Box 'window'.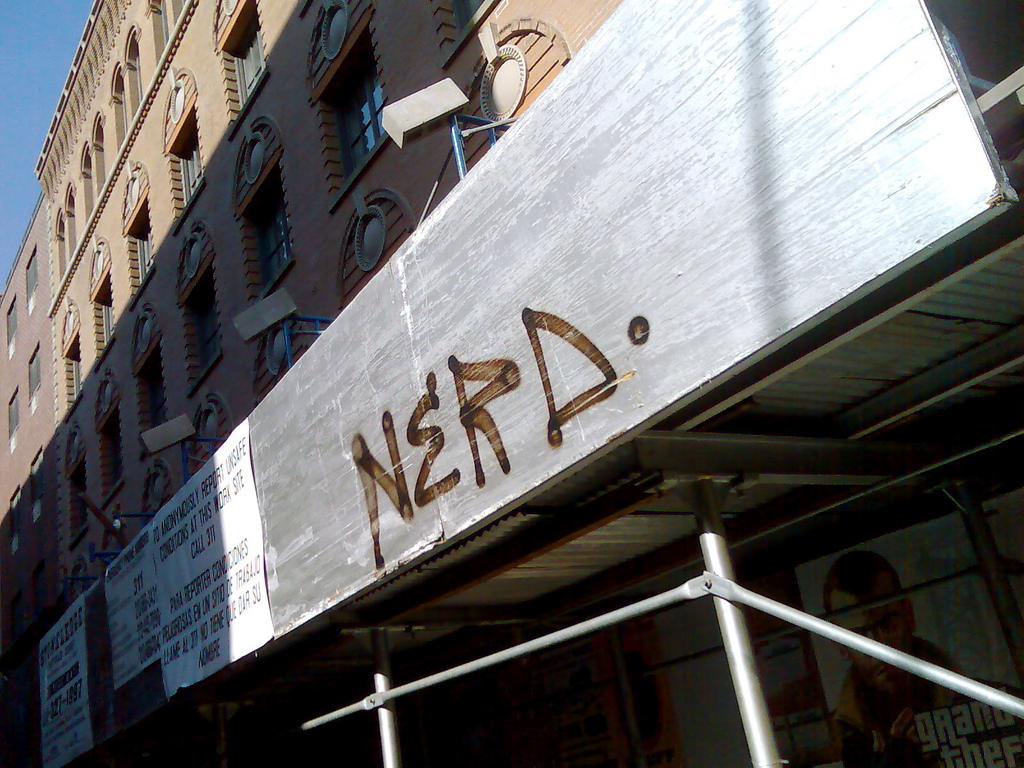
l=9, t=380, r=17, b=450.
